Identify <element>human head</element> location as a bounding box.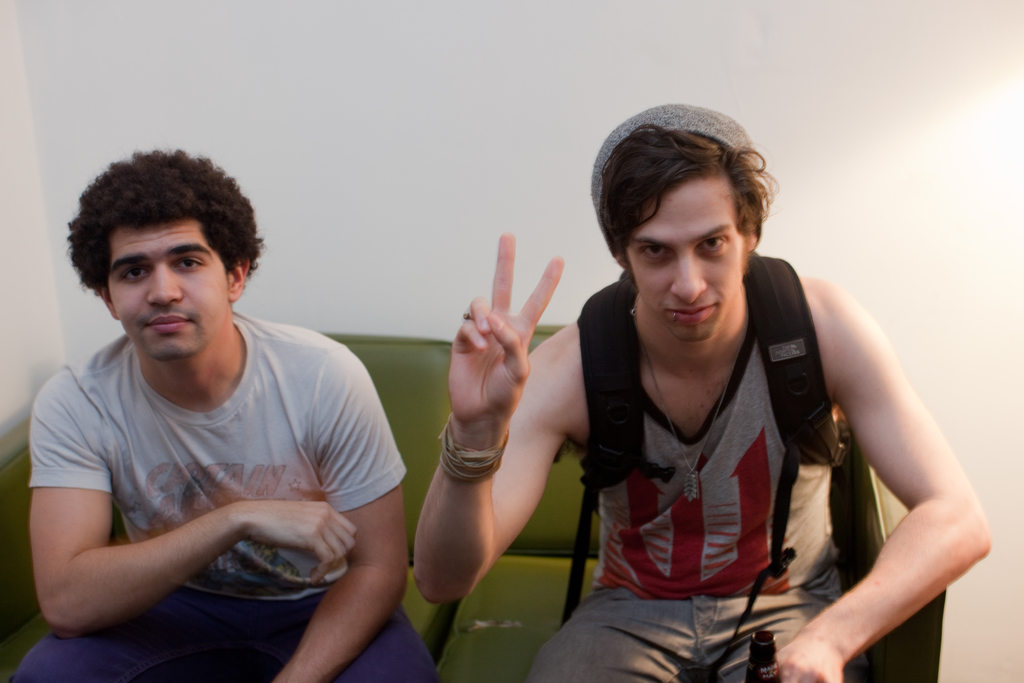
pyautogui.locateOnScreen(596, 118, 771, 338).
